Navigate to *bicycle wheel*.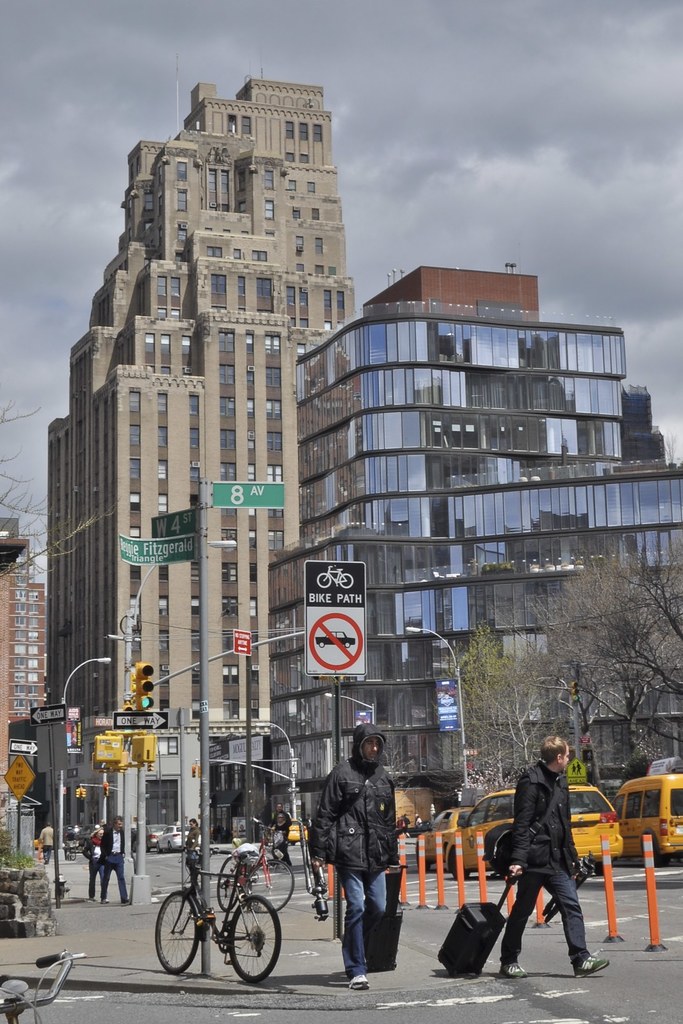
Navigation target: Rect(224, 906, 277, 988).
